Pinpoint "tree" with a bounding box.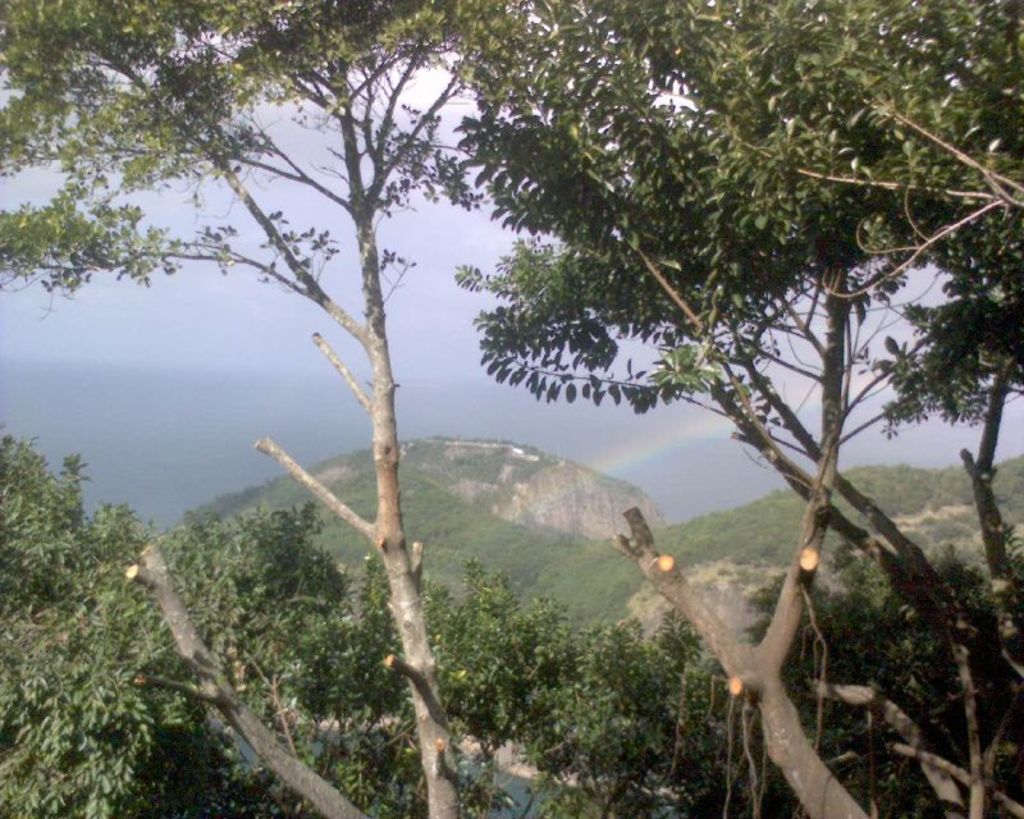
[left=0, top=0, right=543, bottom=818].
